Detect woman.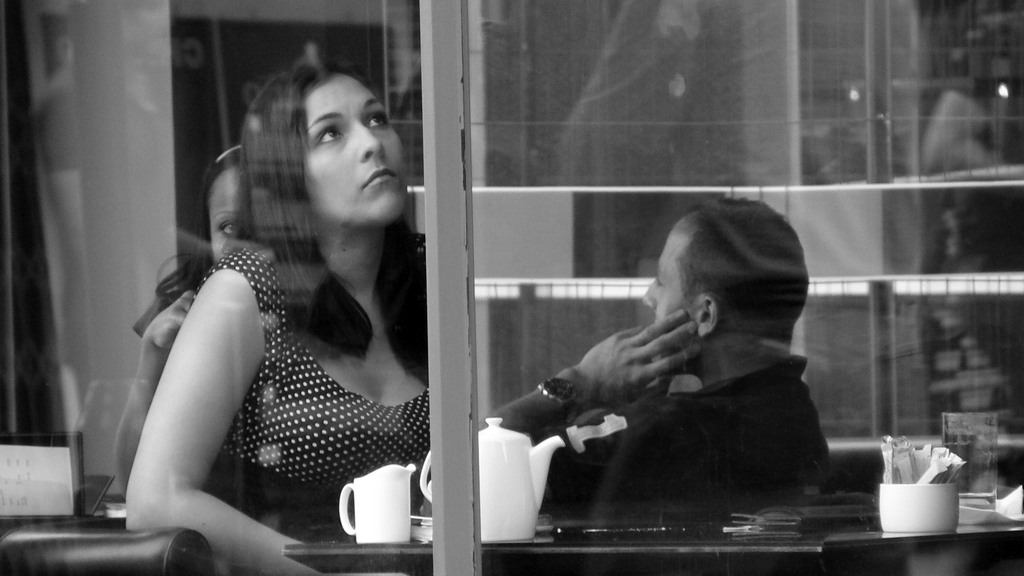
Detected at rect(113, 146, 255, 490).
